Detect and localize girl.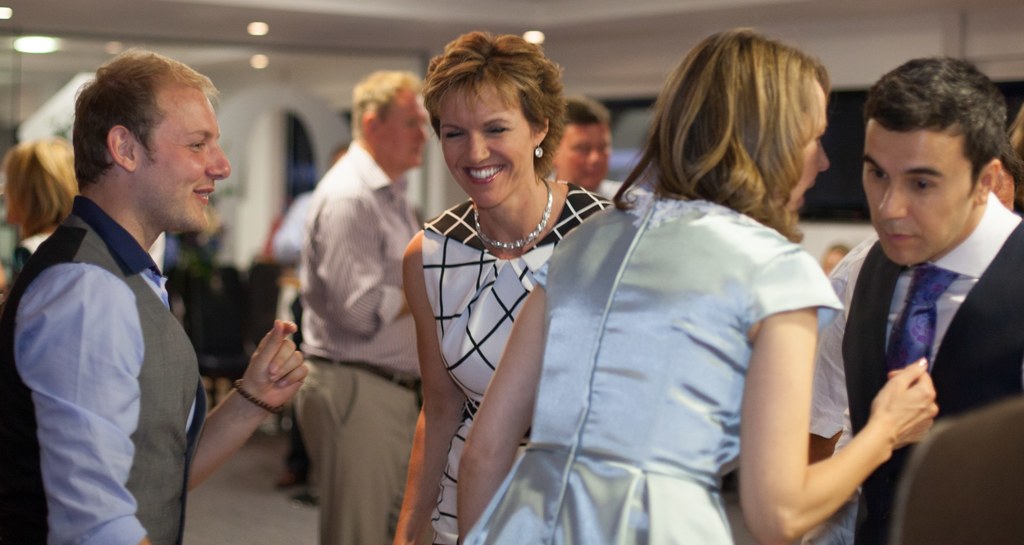
Localized at (450,29,941,544).
